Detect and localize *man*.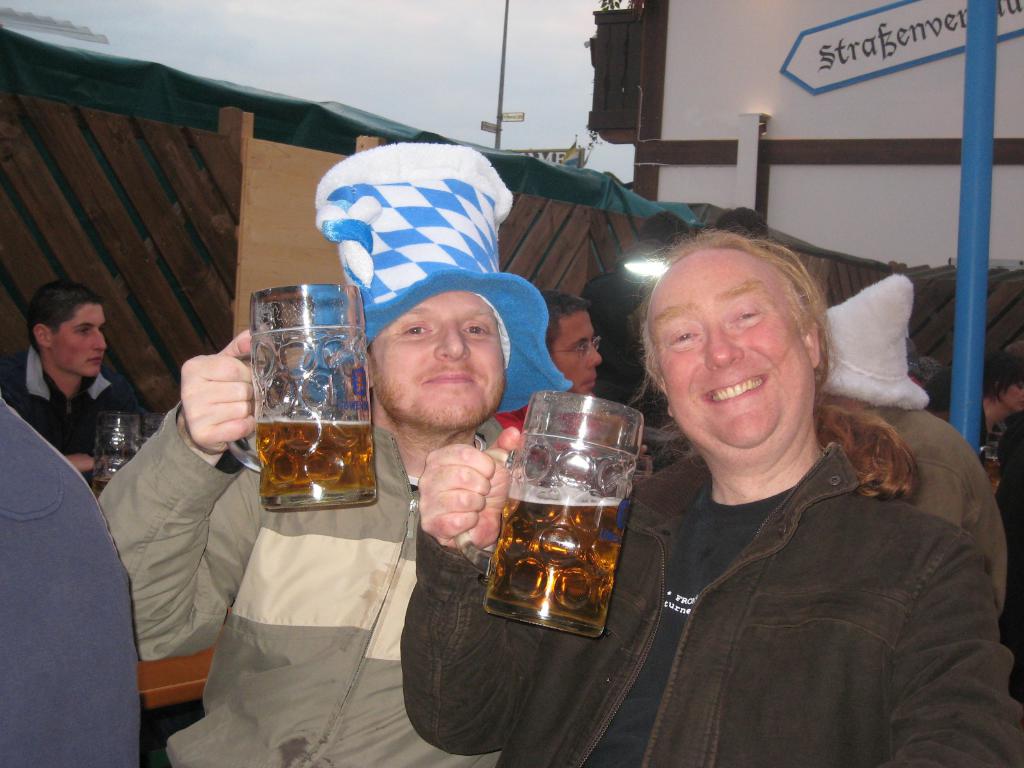
Localized at rect(0, 278, 144, 477).
